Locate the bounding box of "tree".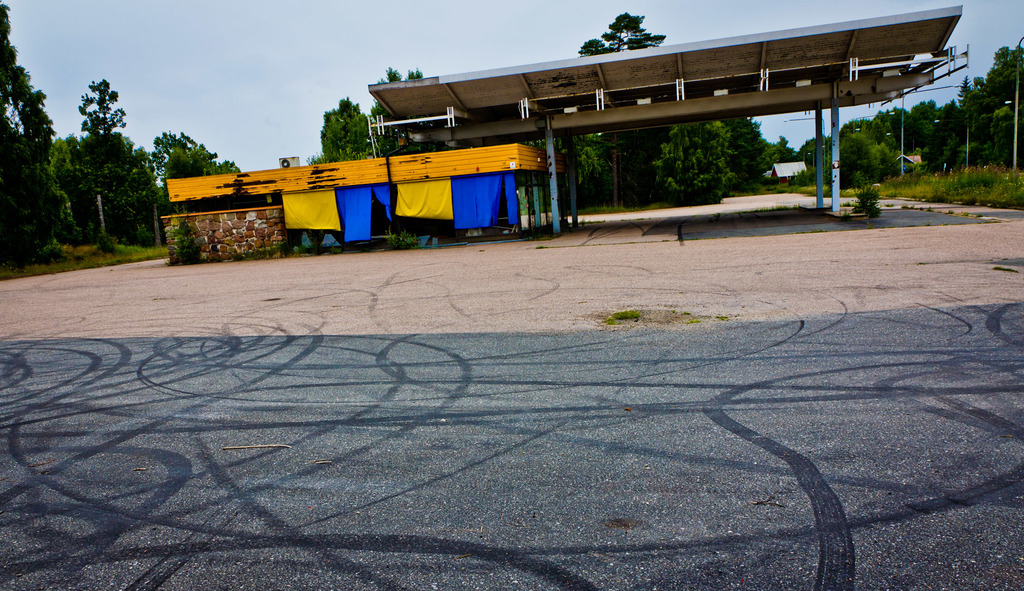
Bounding box: bbox(538, 106, 605, 219).
